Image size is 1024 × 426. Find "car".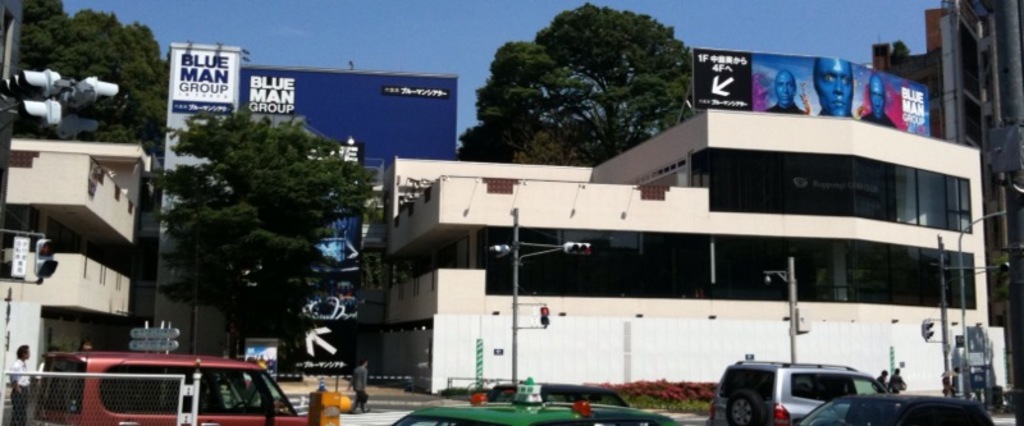
rect(41, 344, 316, 425).
